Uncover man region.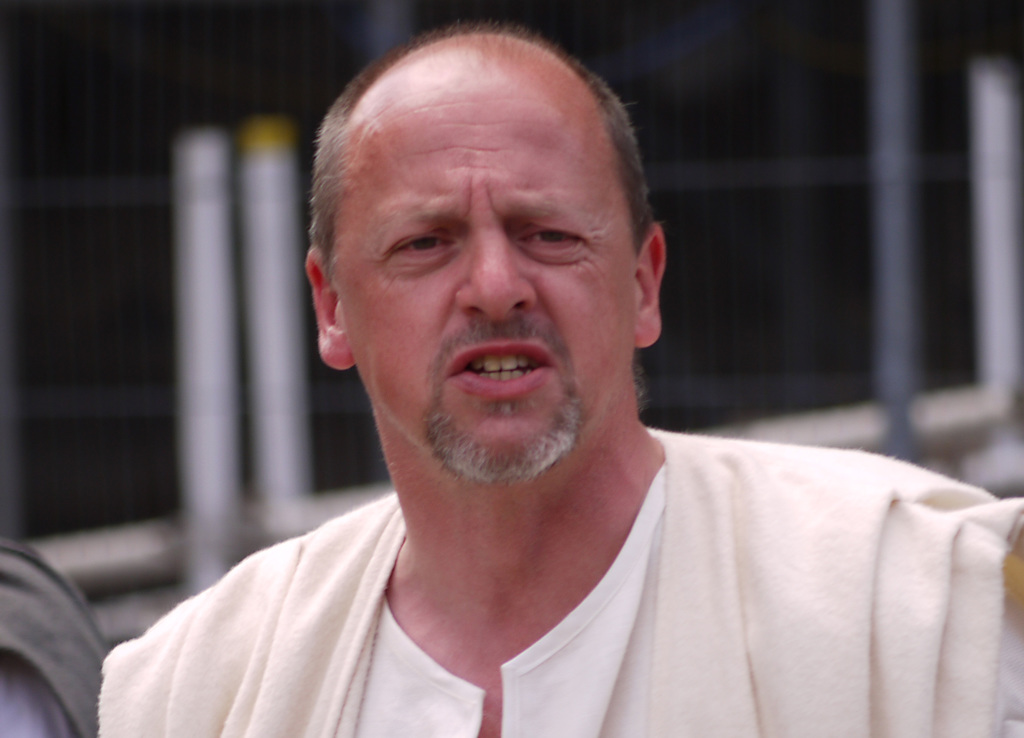
Uncovered: [x1=95, y1=7, x2=1020, y2=737].
